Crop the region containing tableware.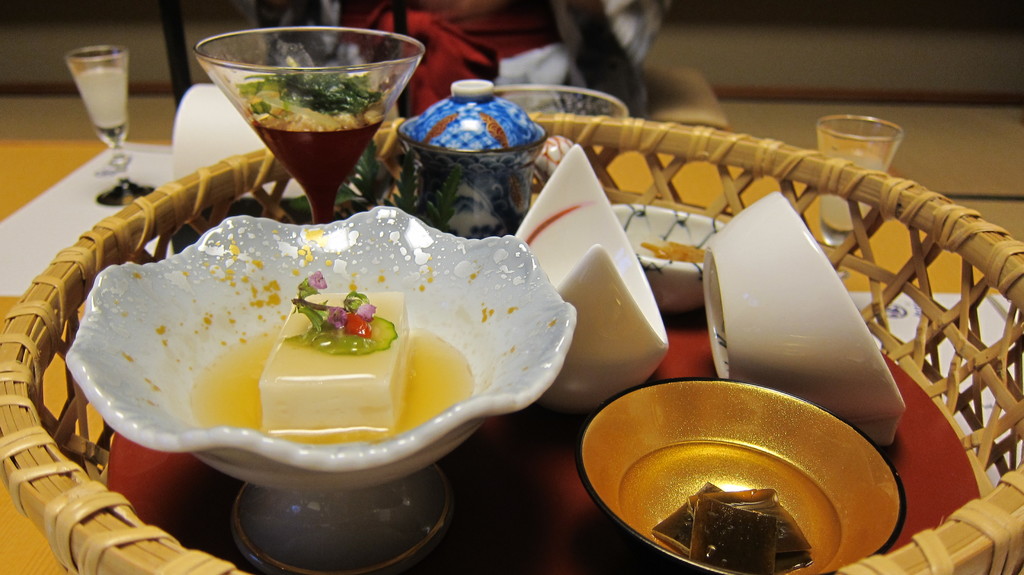
Crop region: (397,80,547,240).
